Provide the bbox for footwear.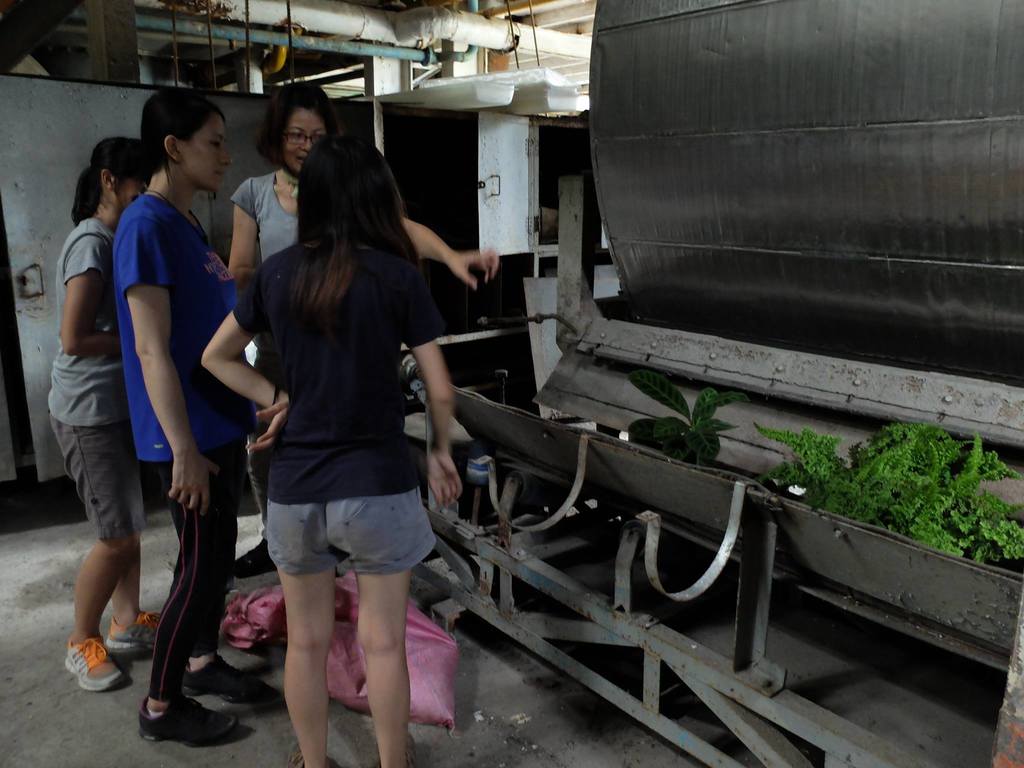
rect(238, 538, 290, 575).
